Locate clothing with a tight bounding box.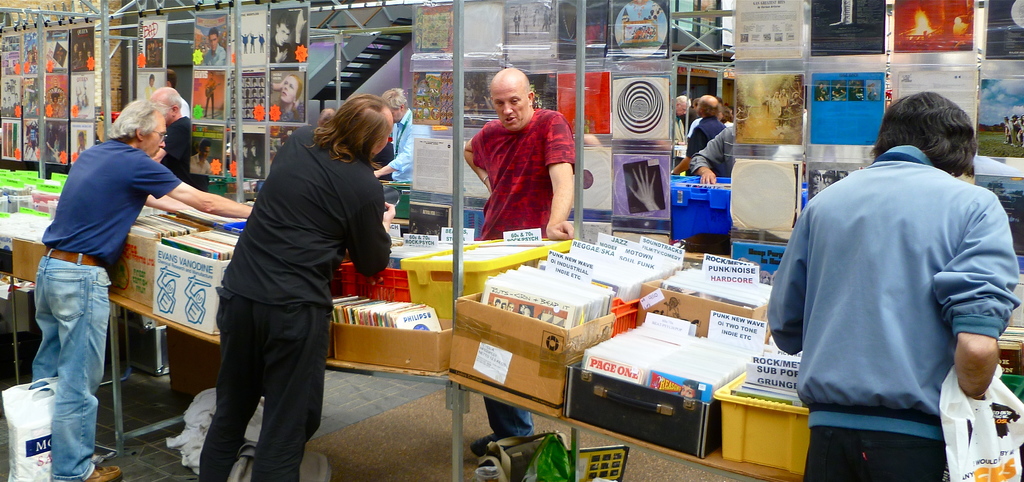
pyautogui.locateOnScreen(460, 95, 581, 241).
